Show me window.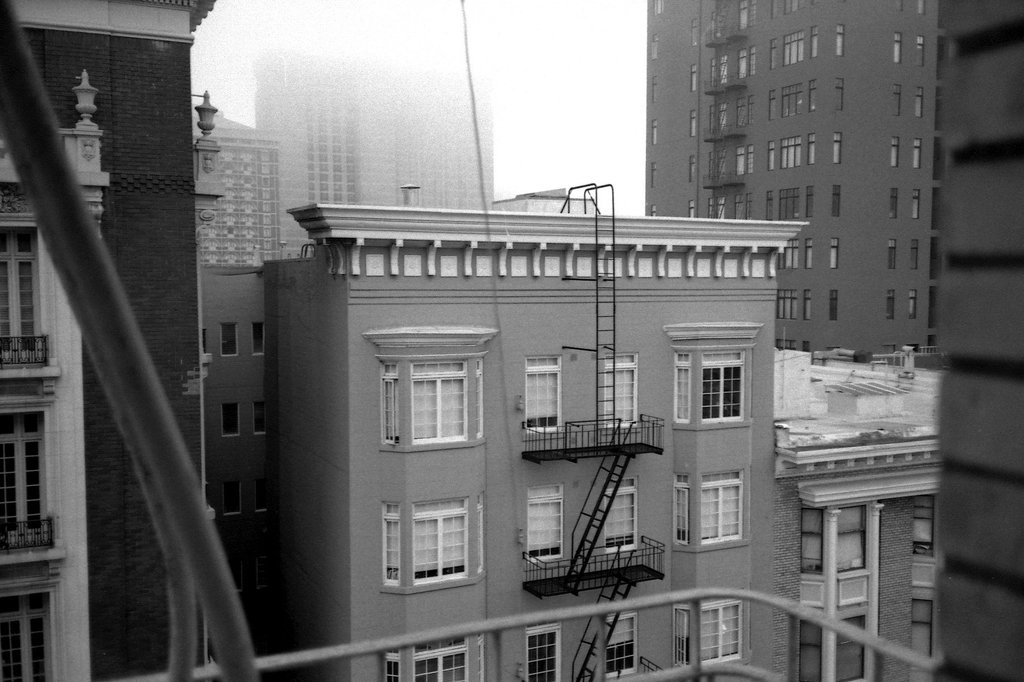
window is here: rect(527, 628, 560, 681).
